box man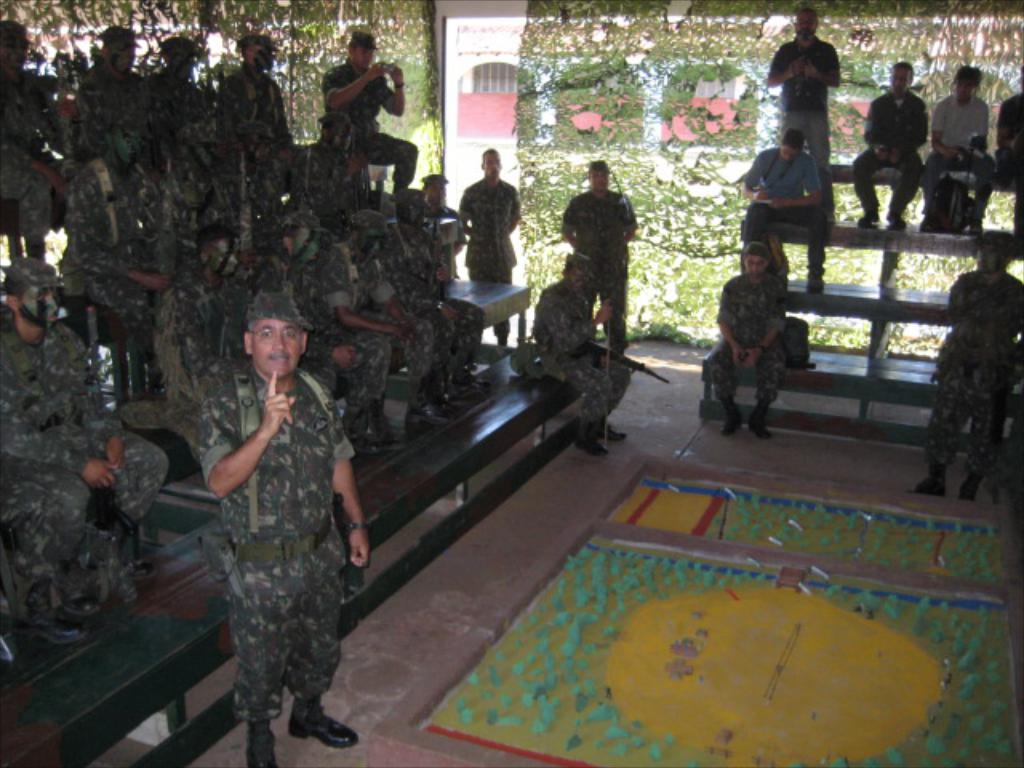
box(294, 117, 378, 238)
